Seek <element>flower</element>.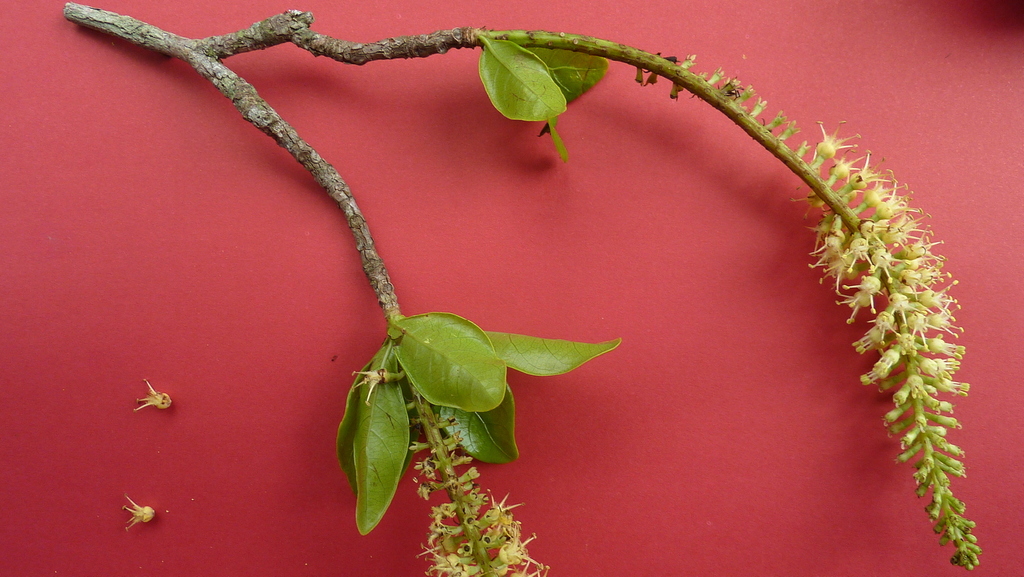
<region>817, 122, 860, 158</region>.
